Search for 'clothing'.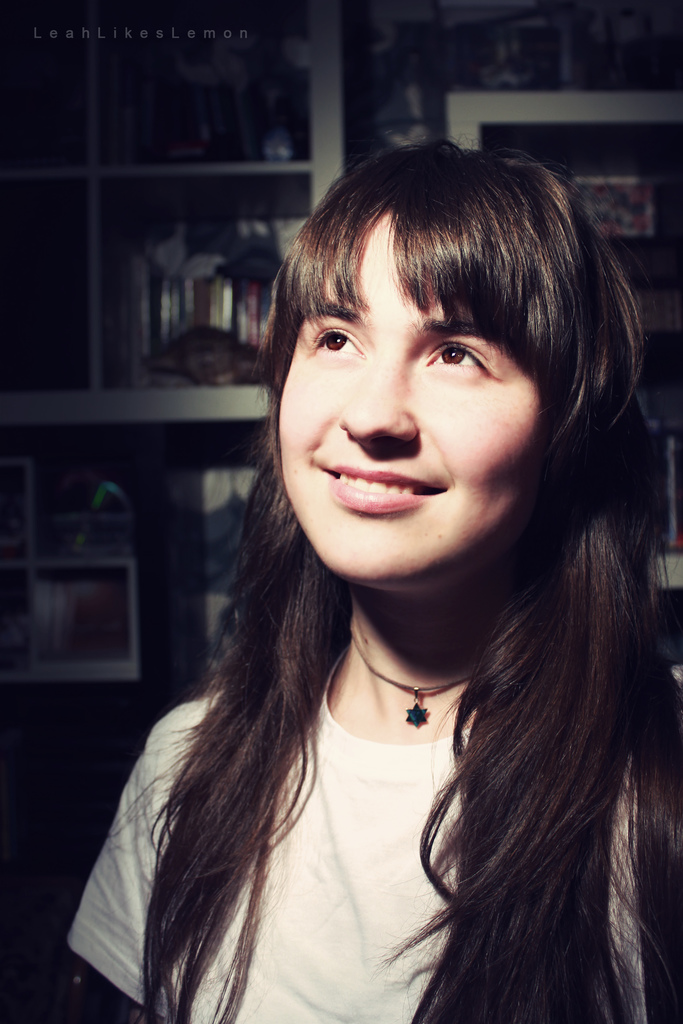
Found at detection(62, 642, 650, 1023).
